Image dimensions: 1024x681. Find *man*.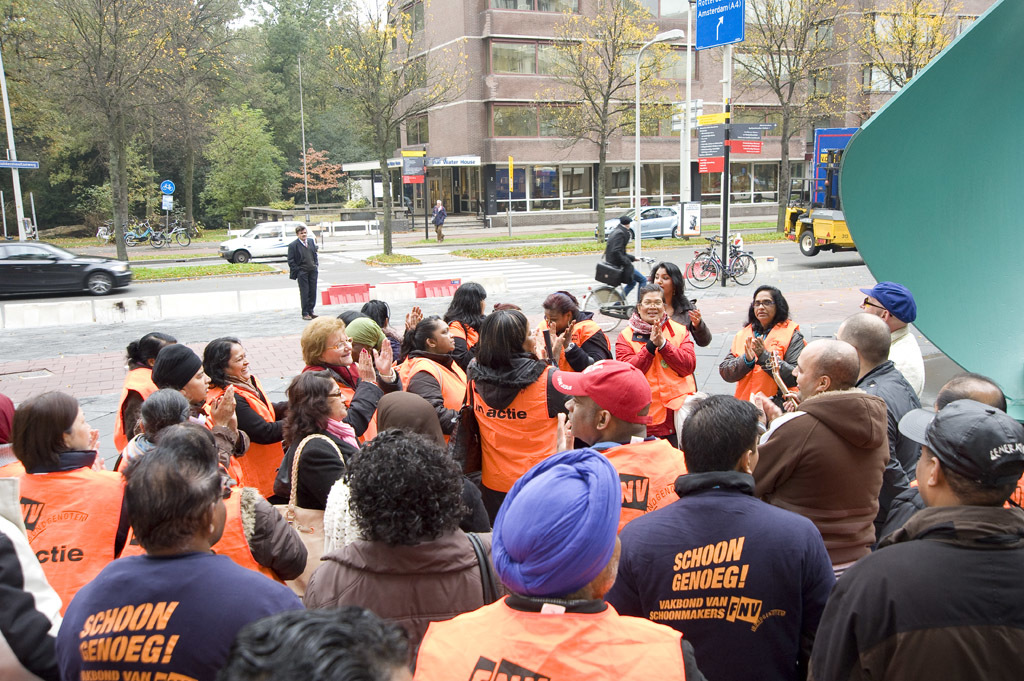
50,420,306,680.
